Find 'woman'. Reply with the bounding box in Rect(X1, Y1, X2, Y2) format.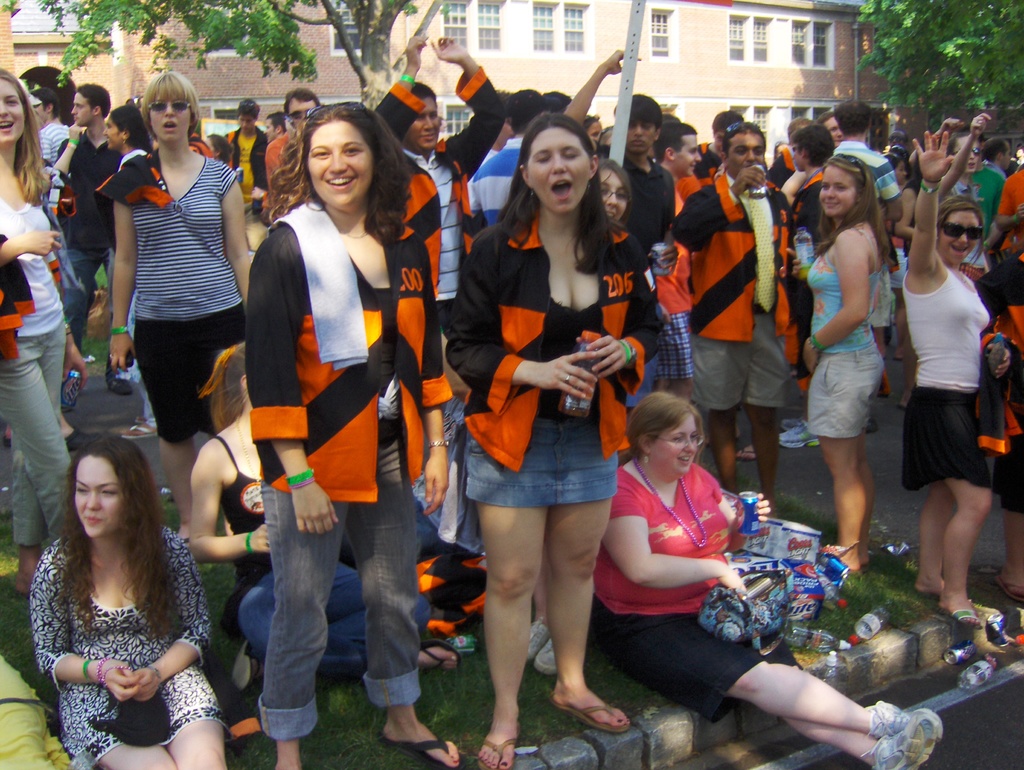
Rect(114, 66, 255, 549).
